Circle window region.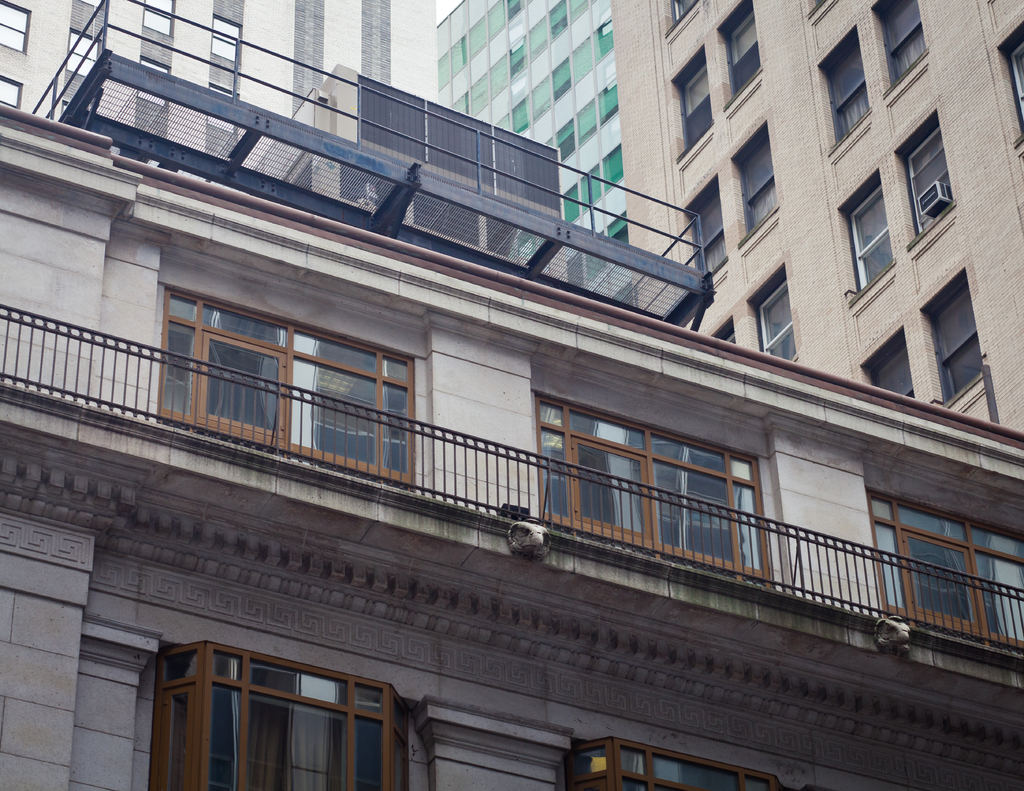
Region: 209 11 238 67.
